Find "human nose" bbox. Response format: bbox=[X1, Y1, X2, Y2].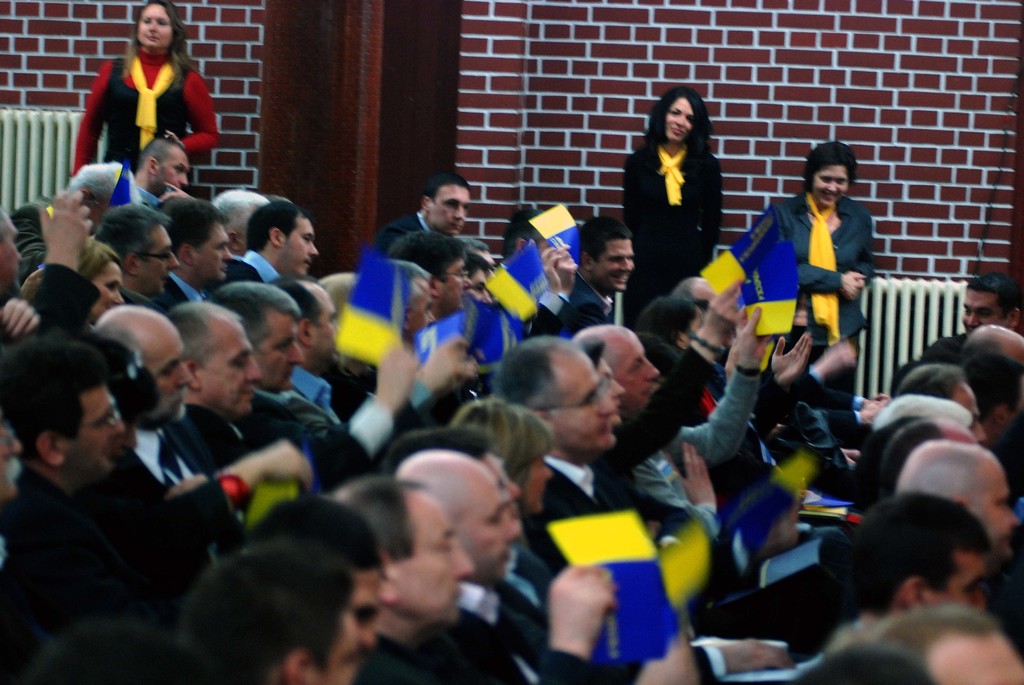
bbox=[450, 548, 477, 586].
